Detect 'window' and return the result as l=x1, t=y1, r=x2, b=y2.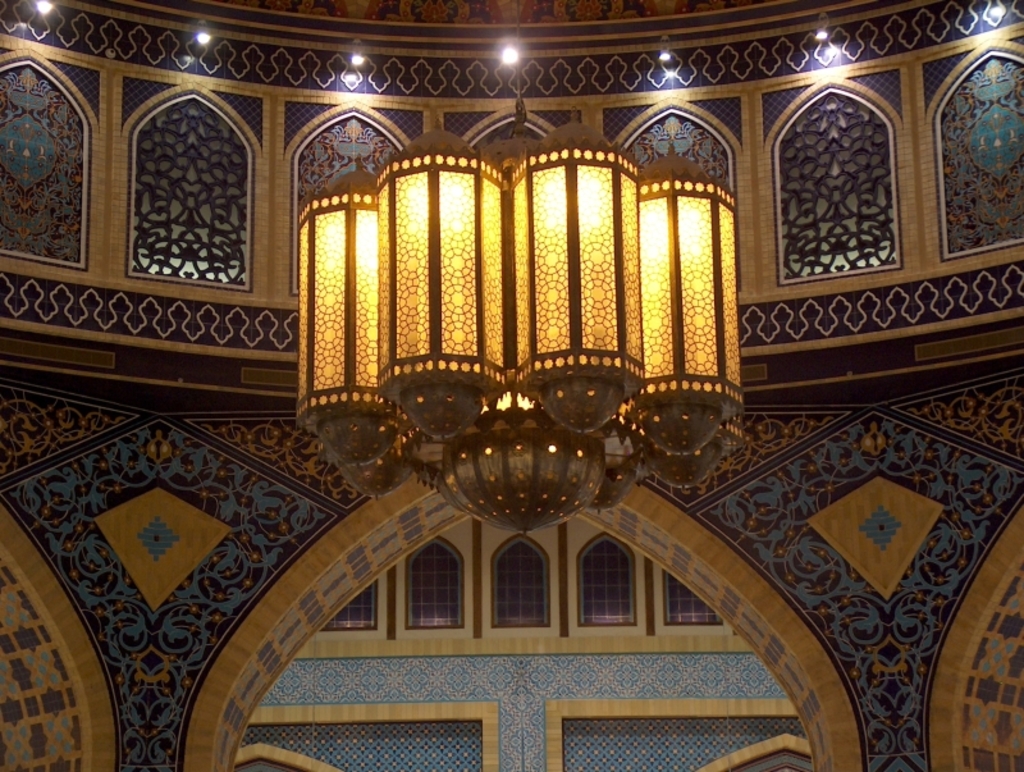
l=664, t=561, r=724, b=627.
